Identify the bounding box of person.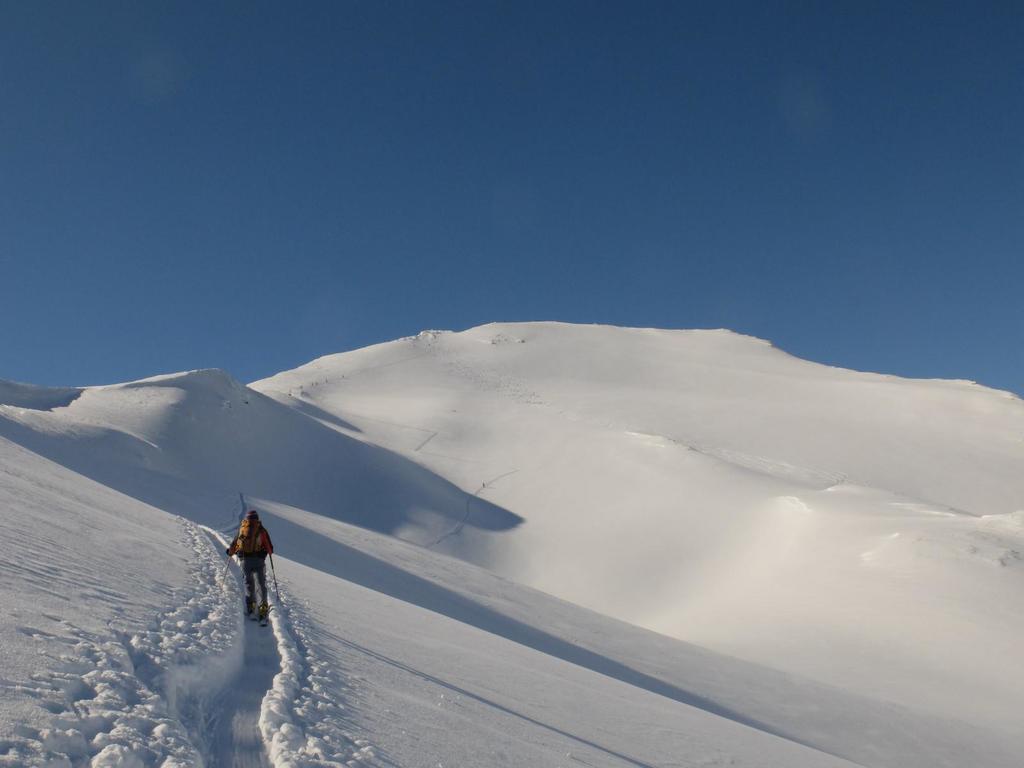
<region>222, 508, 275, 623</region>.
